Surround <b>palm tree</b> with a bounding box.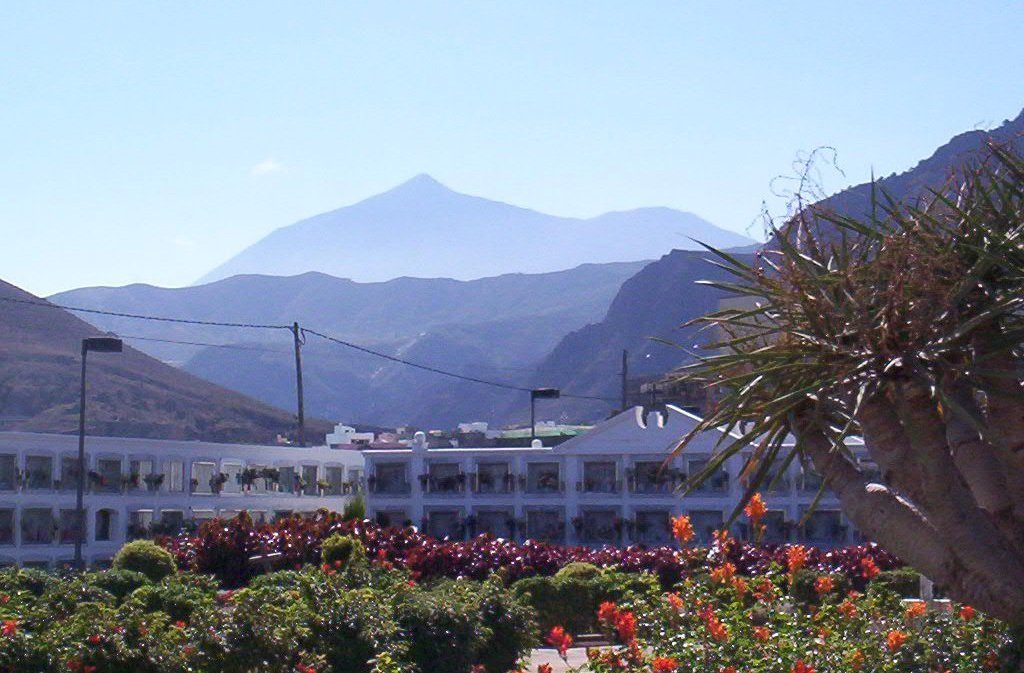
651, 139, 1023, 617.
